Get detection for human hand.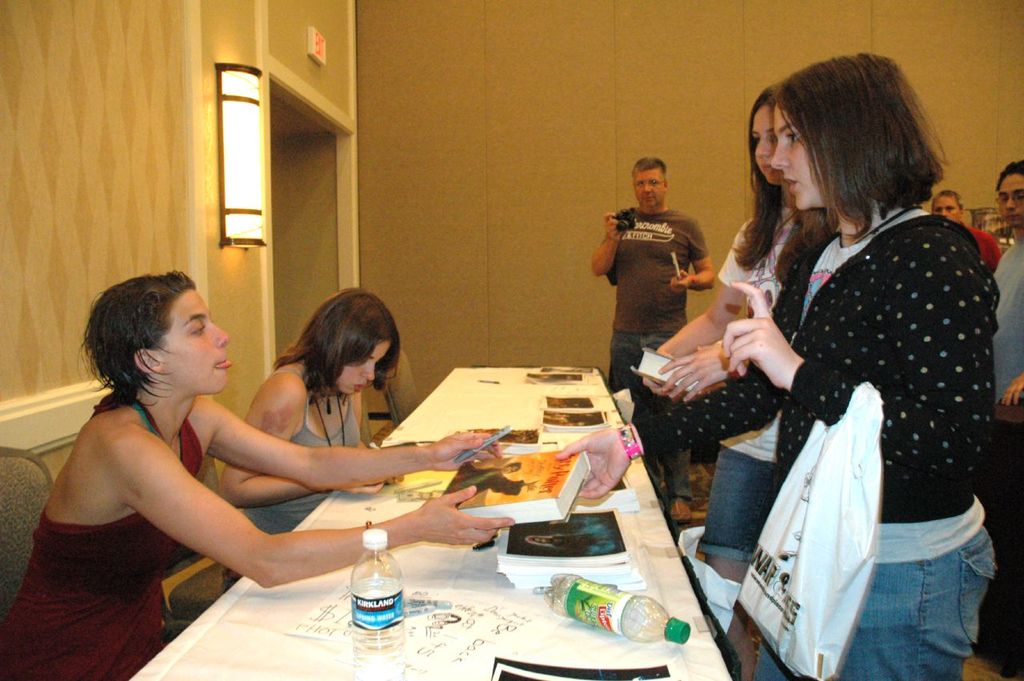
Detection: 408:484:518:551.
